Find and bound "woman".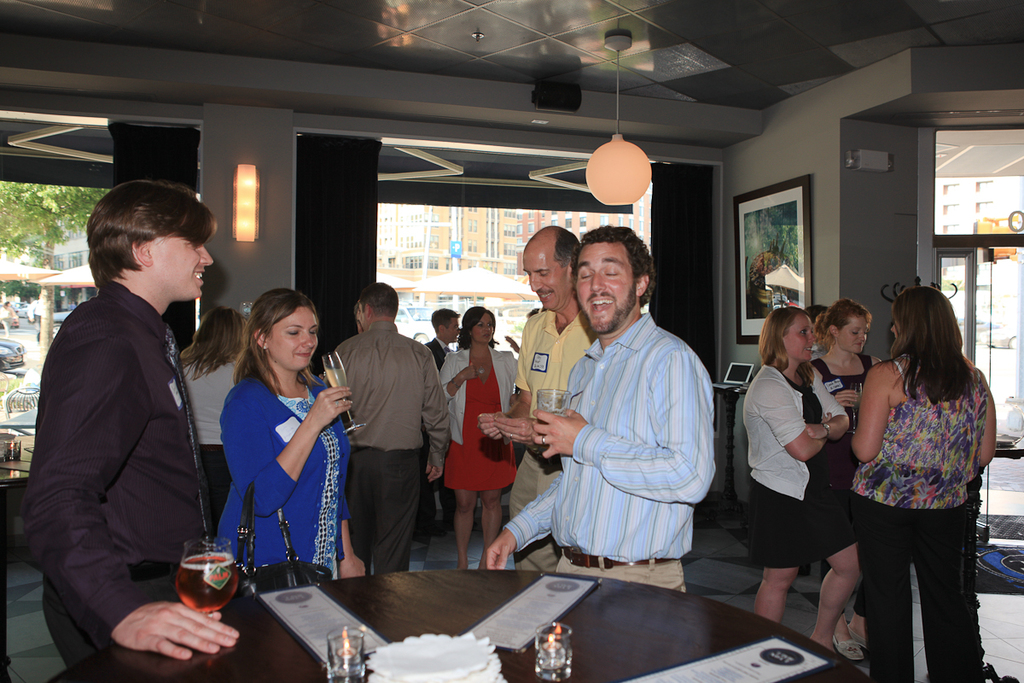
Bound: [left=808, top=296, right=885, bottom=662].
